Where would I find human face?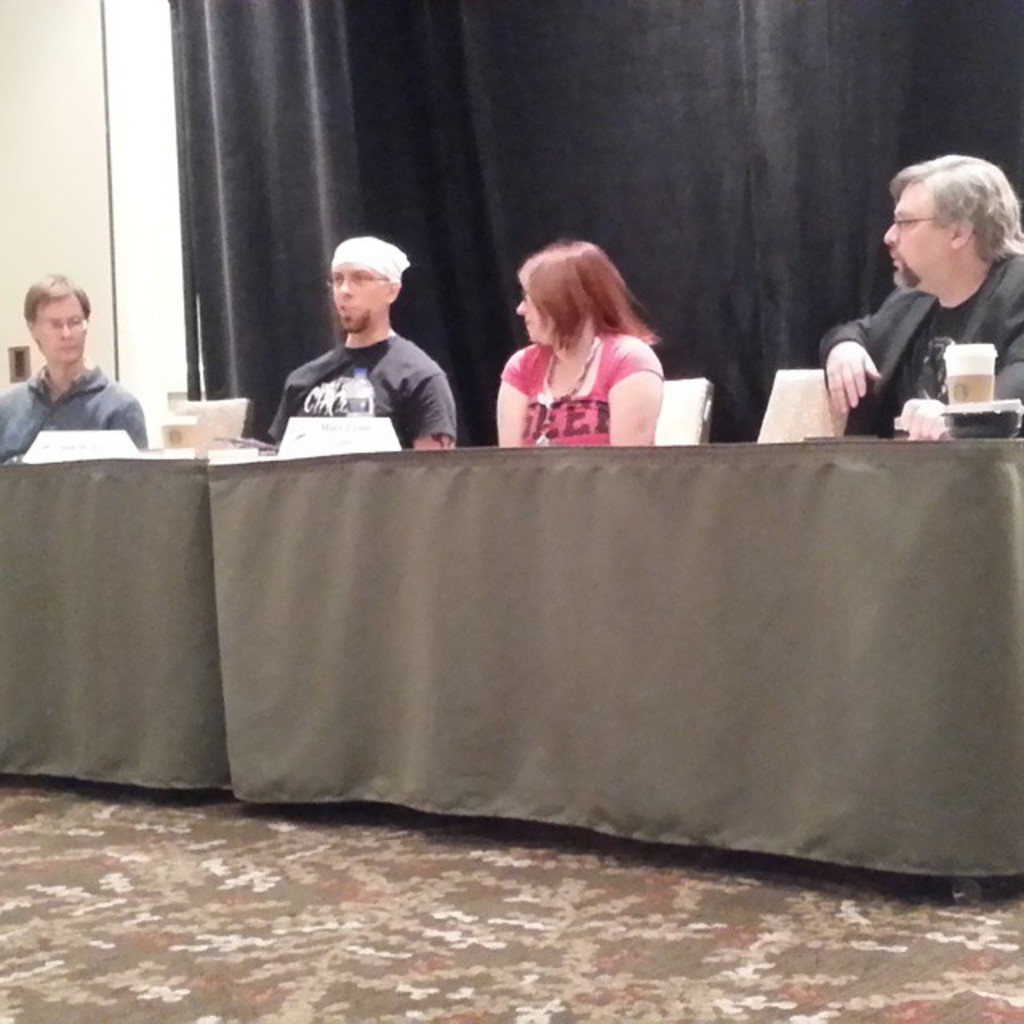
At <region>34, 285, 82, 358</region>.
